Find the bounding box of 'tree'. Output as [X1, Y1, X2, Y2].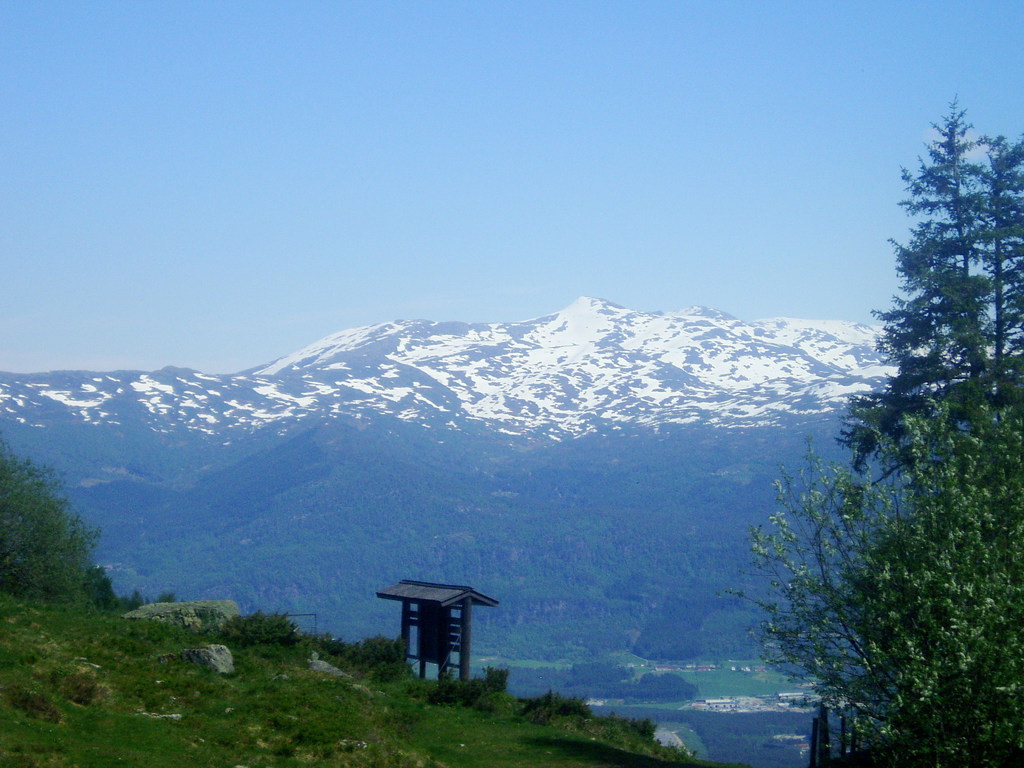
[718, 87, 1023, 767].
